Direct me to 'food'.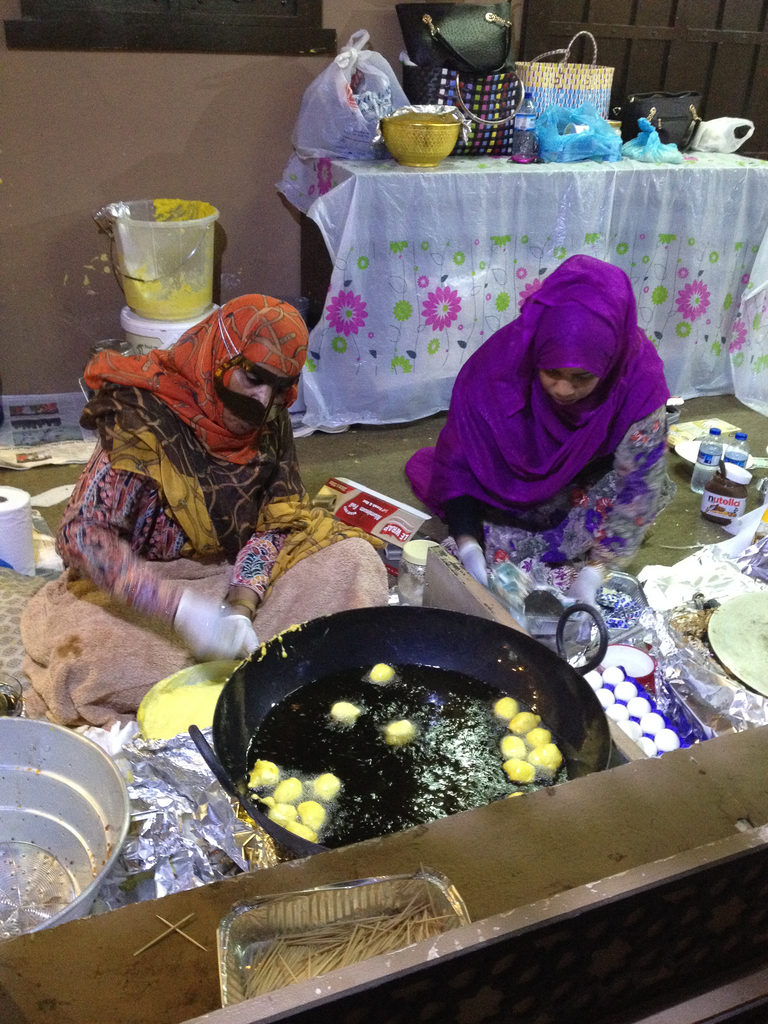
Direction: box(134, 676, 227, 736).
